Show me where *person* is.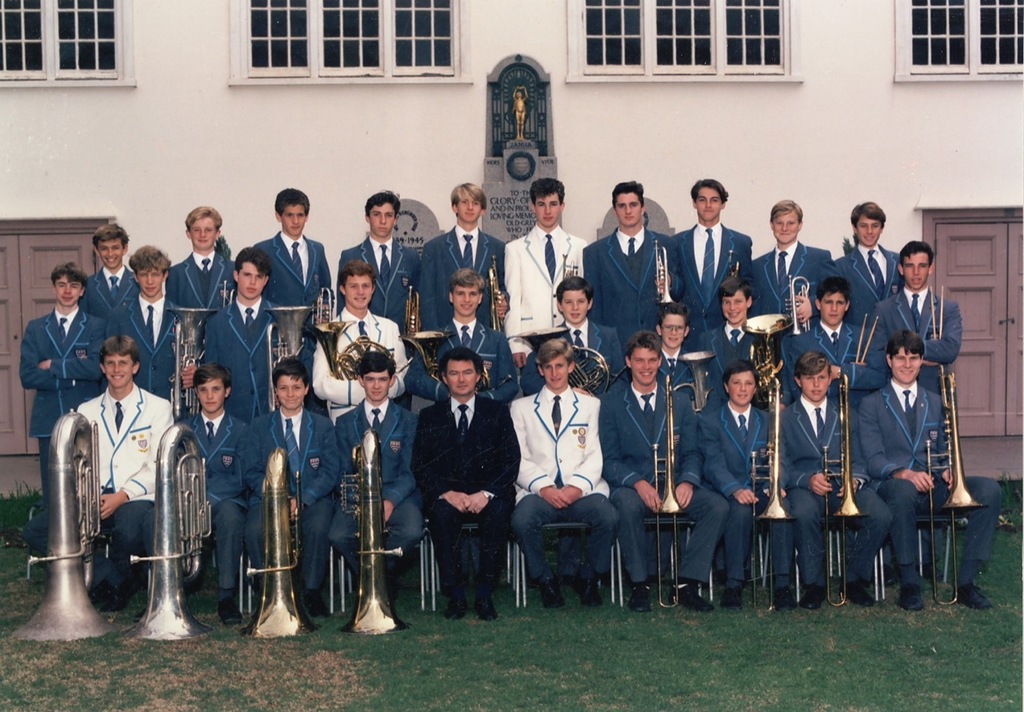
*person* is at <bbox>861, 333, 1006, 613</bbox>.
